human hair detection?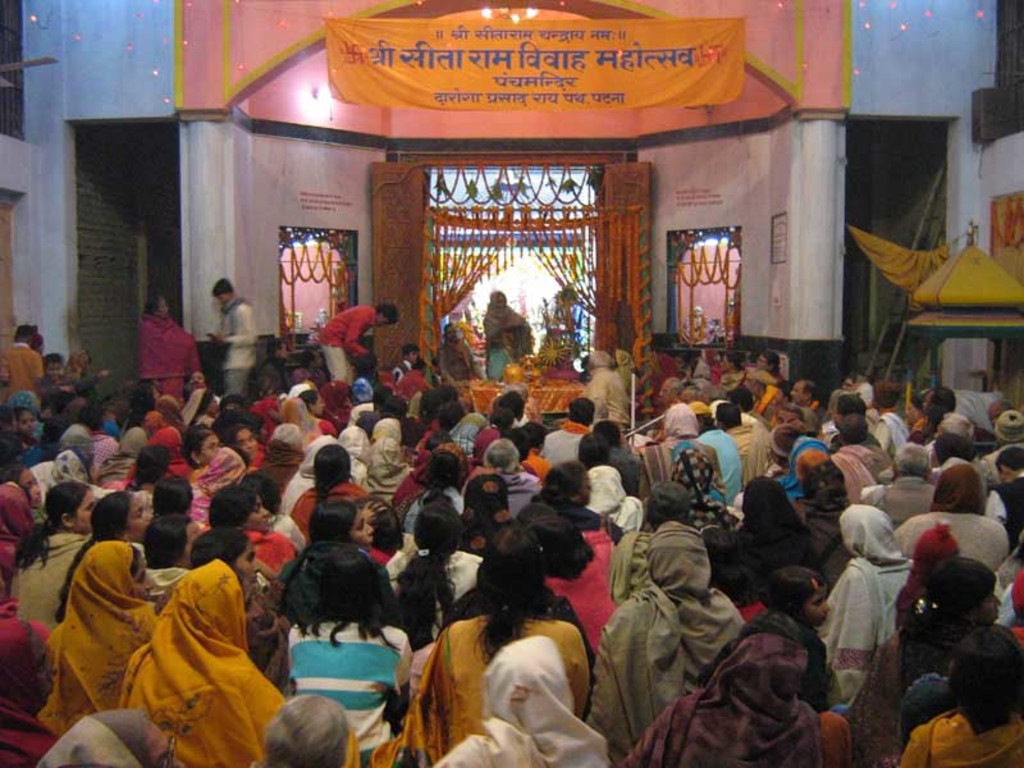
BBox(128, 443, 174, 488)
